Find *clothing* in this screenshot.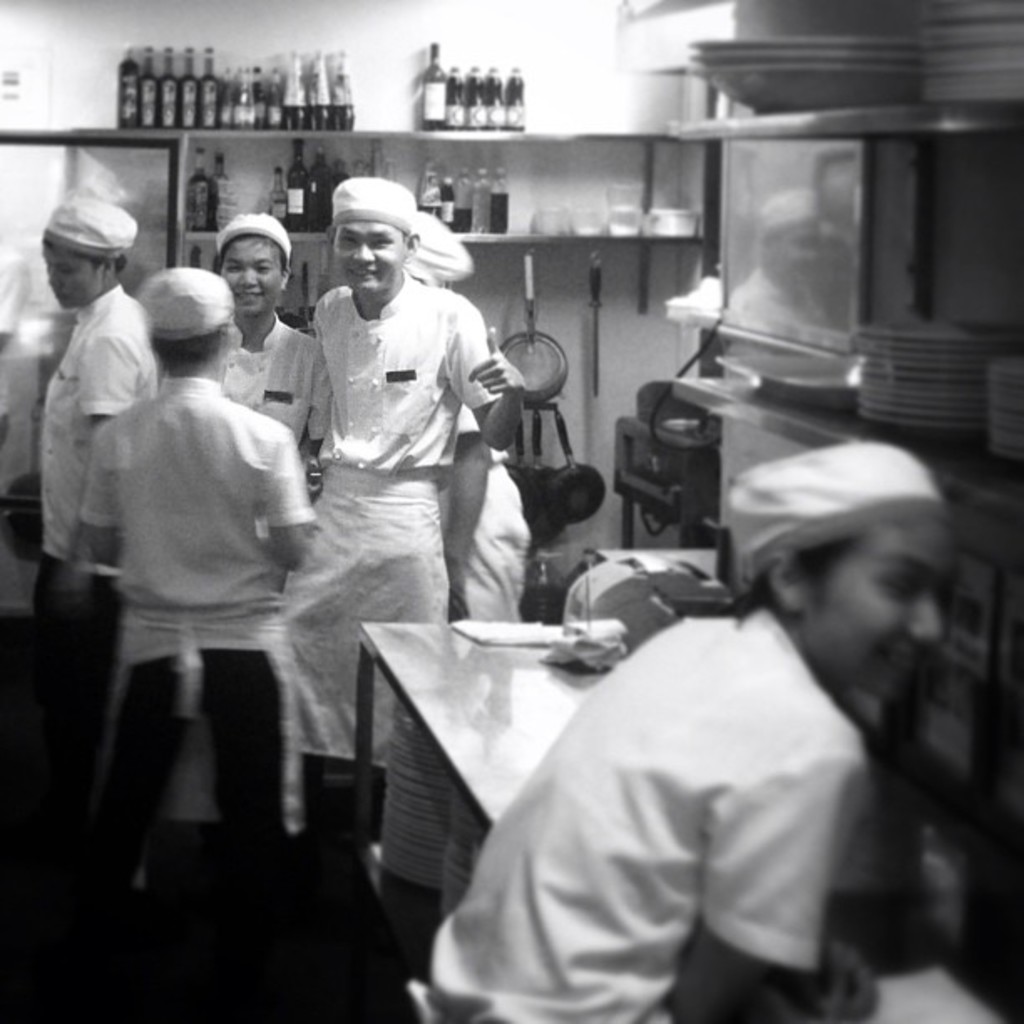
The bounding box for *clothing* is crop(403, 602, 883, 1022).
